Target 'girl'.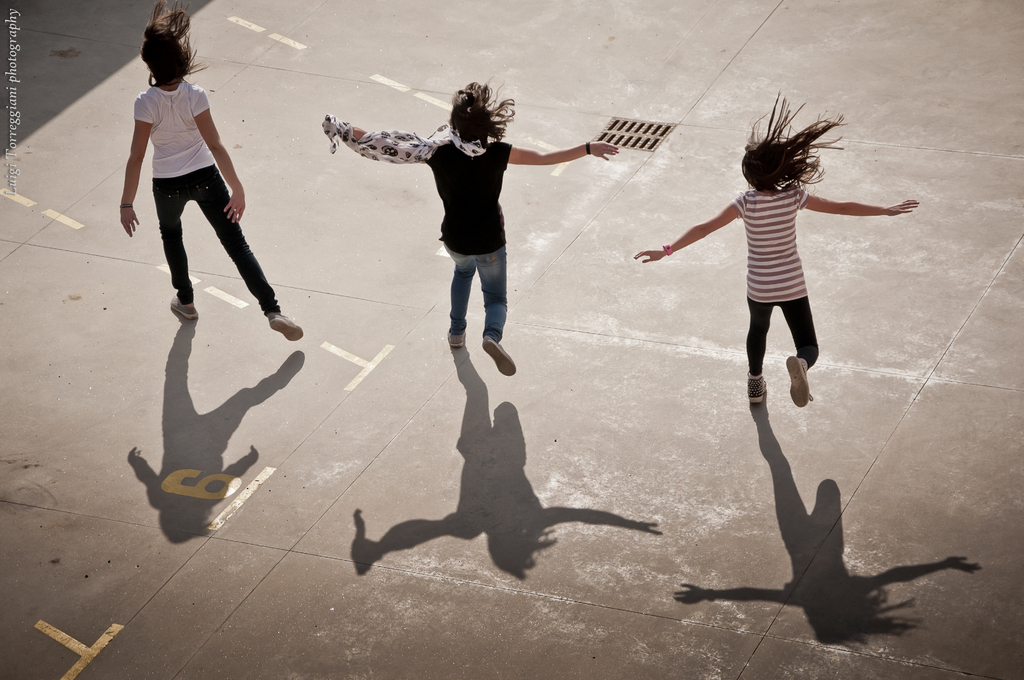
Target region: region(323, 78, 618, 373).
